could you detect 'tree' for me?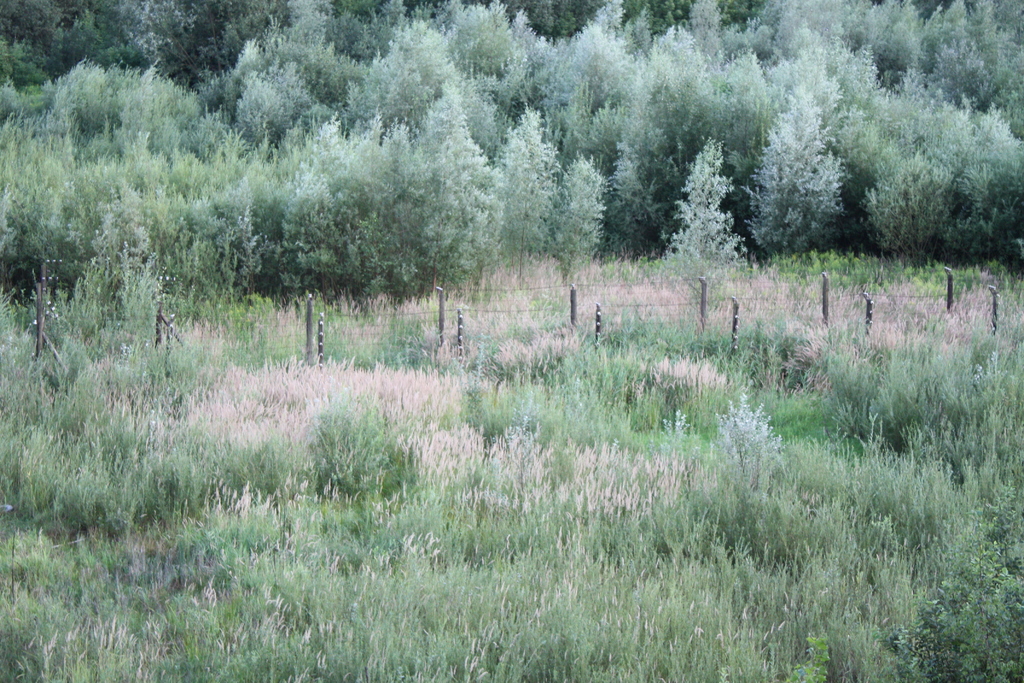
Detection result: [597,146,659,263].
